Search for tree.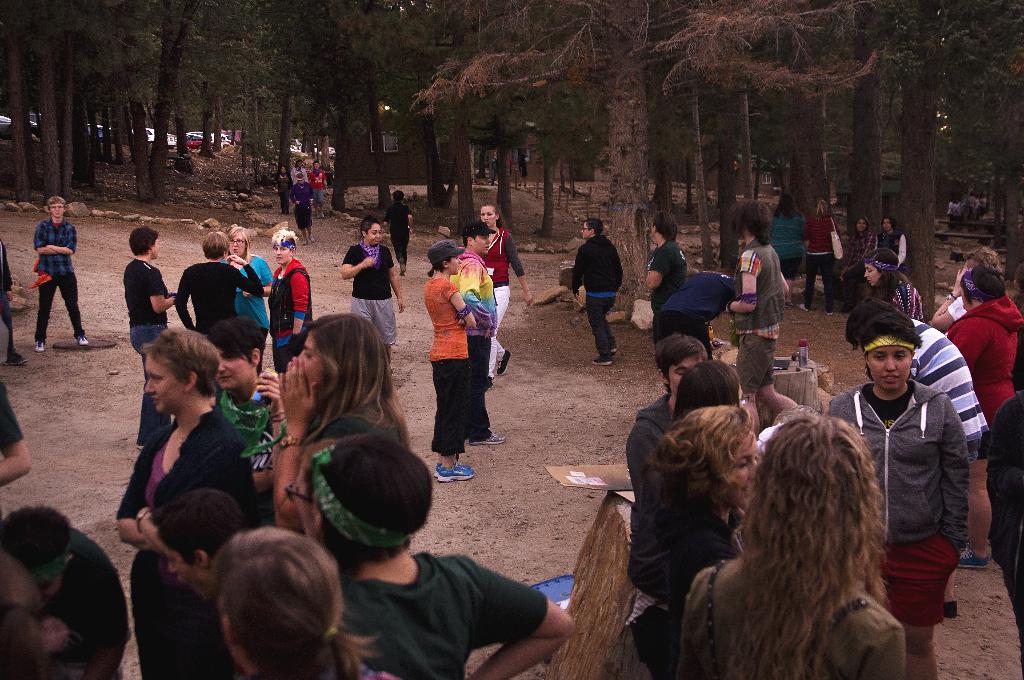
Found at detection(101, 0, 197, 206).
